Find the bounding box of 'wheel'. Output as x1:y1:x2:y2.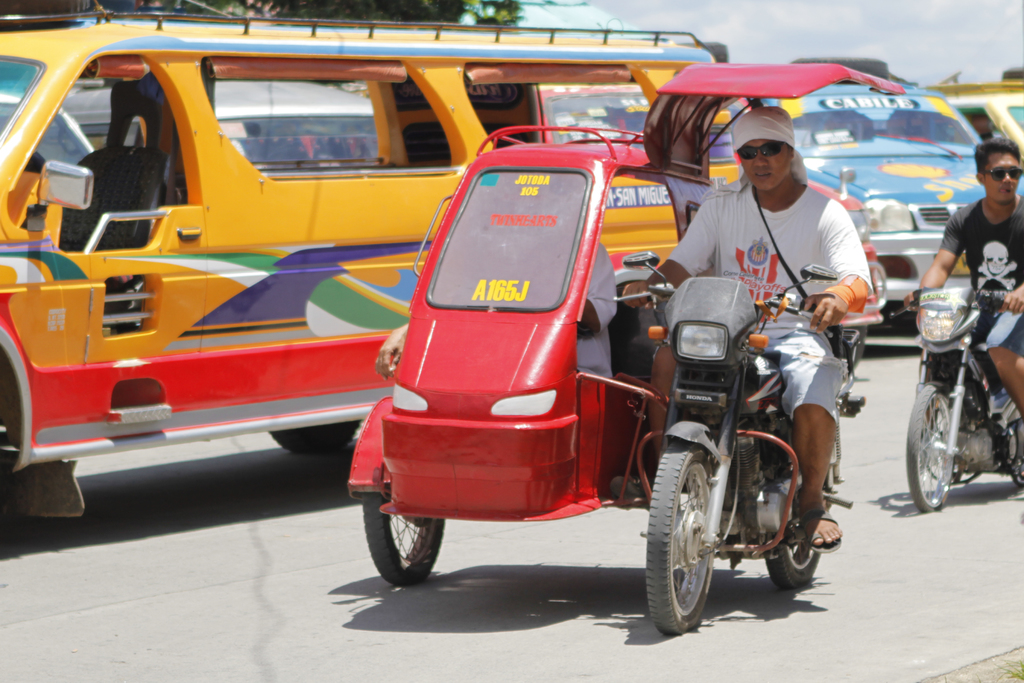
271:420:364:457.
